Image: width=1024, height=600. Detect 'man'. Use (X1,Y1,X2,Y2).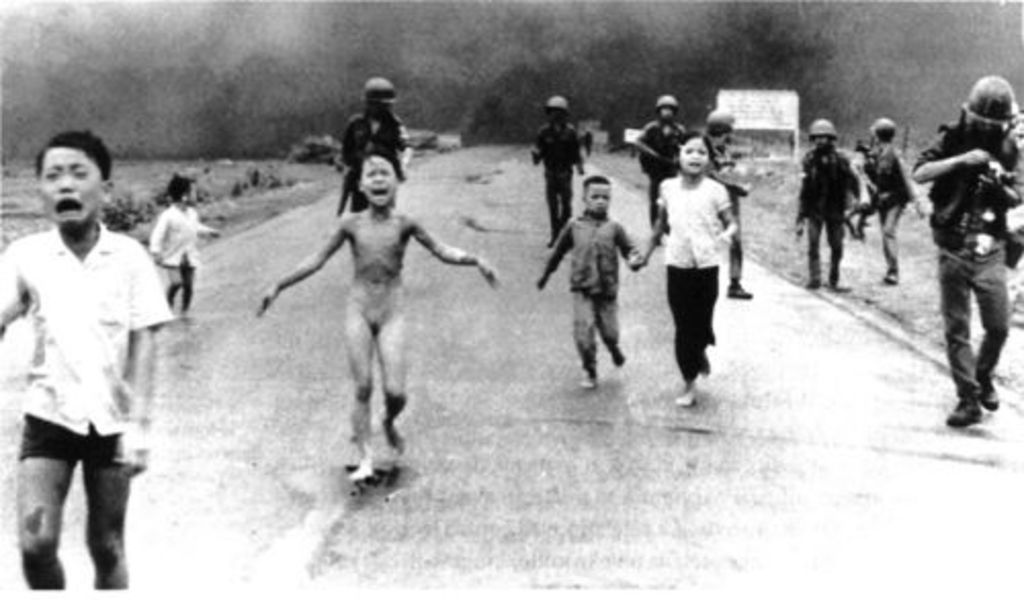
(350,68,403,199).
